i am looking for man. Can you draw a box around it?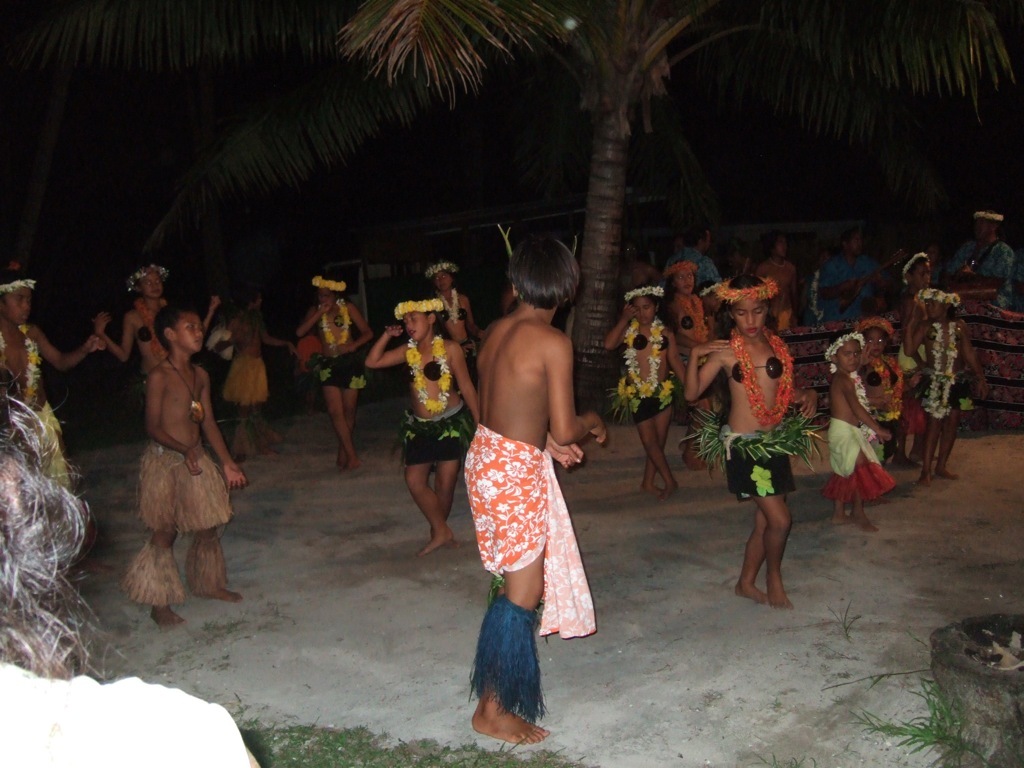
Sure, the bounding box is select_region(664, 231, 721, 284).
